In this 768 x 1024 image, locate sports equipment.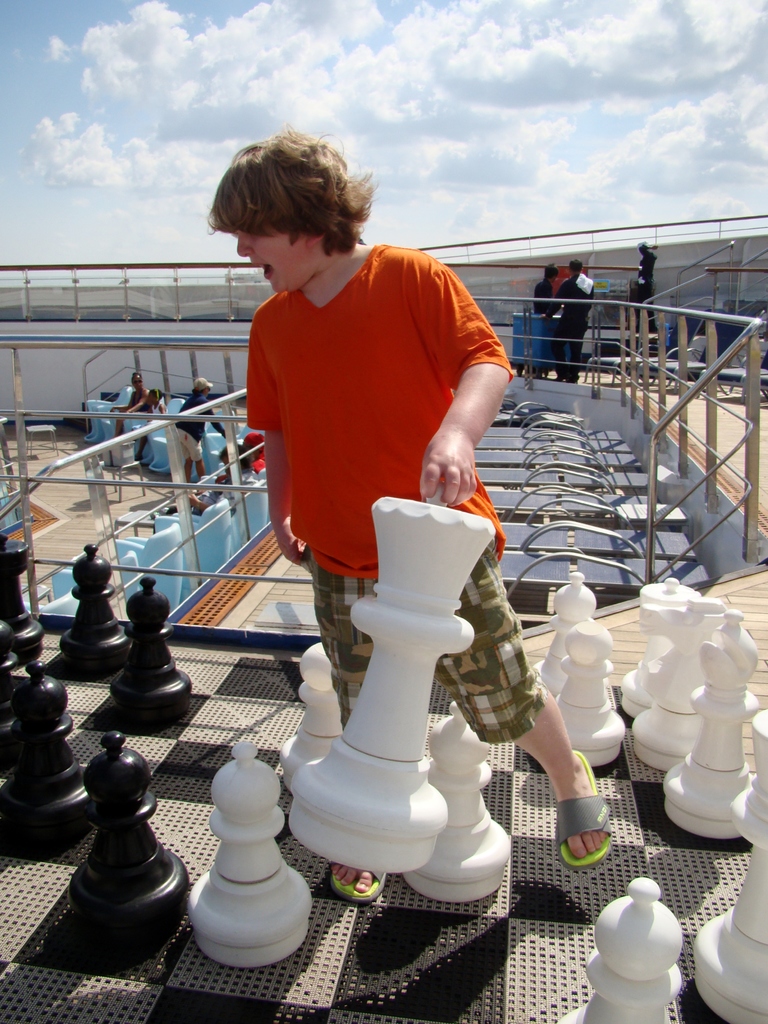
Bounding box: crop(288, 478, 498, 873).
